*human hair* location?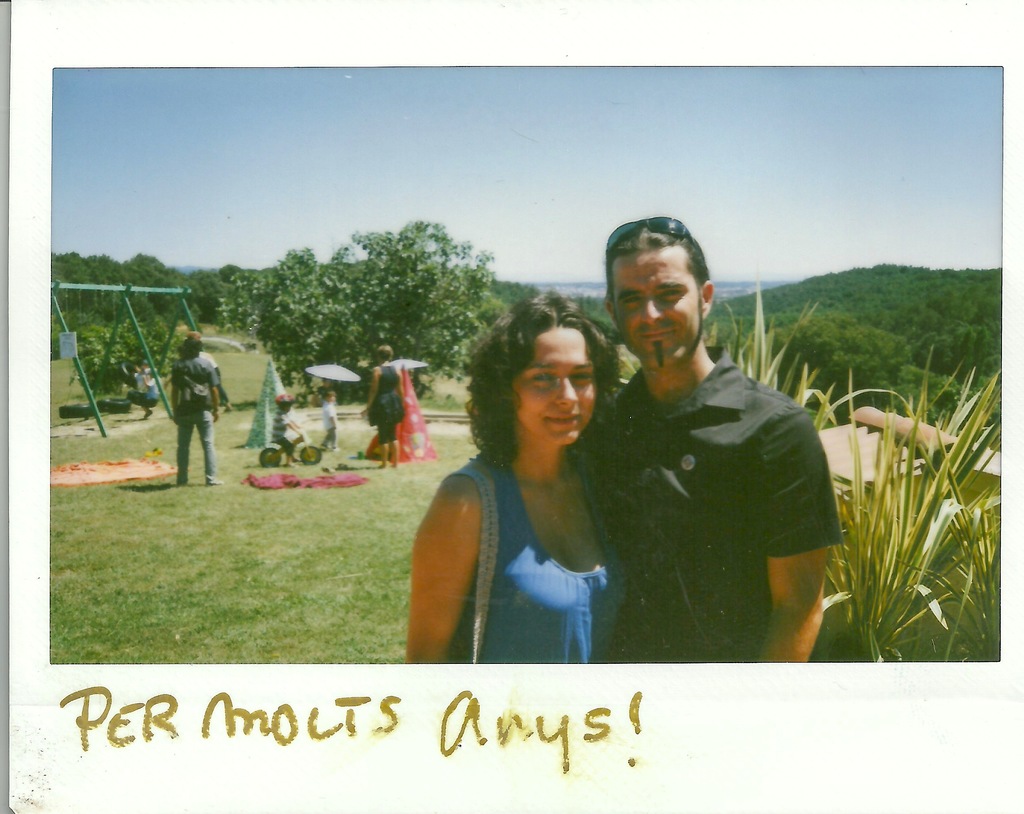
detection(189, 330, 202, 337)
